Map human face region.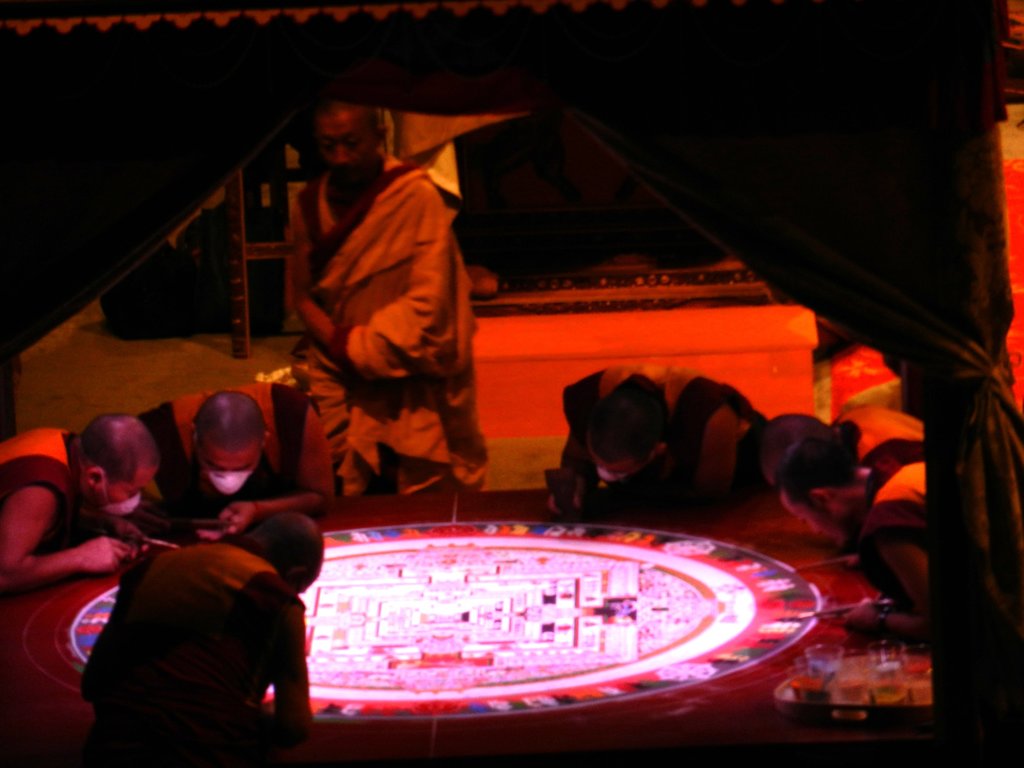
Mapped to box(194, 440, 260, 474).
